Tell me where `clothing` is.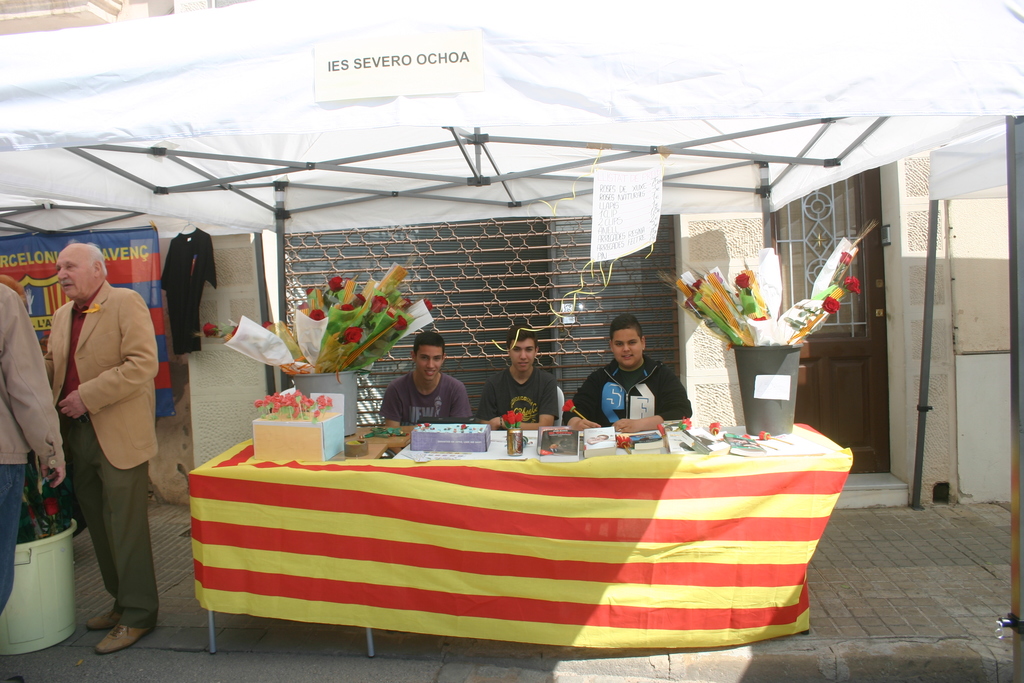
`clothing` is at (380, 375, 478, 420).
